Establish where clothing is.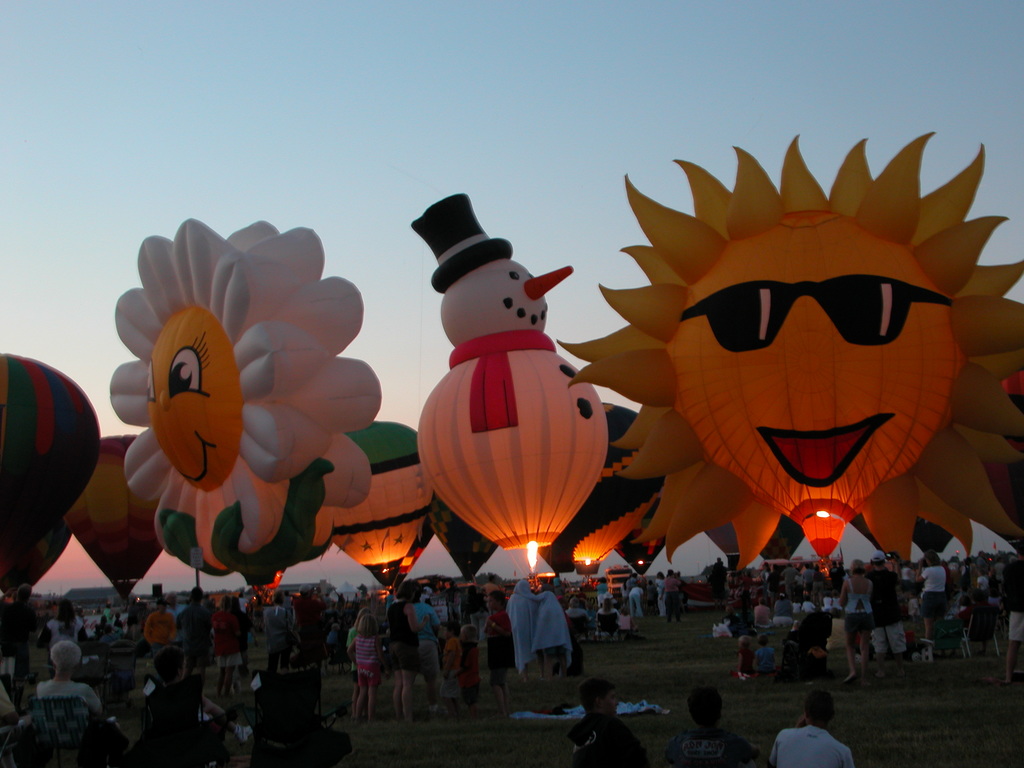
Established at x1=619, y1=614, x2=634, y2=636.
